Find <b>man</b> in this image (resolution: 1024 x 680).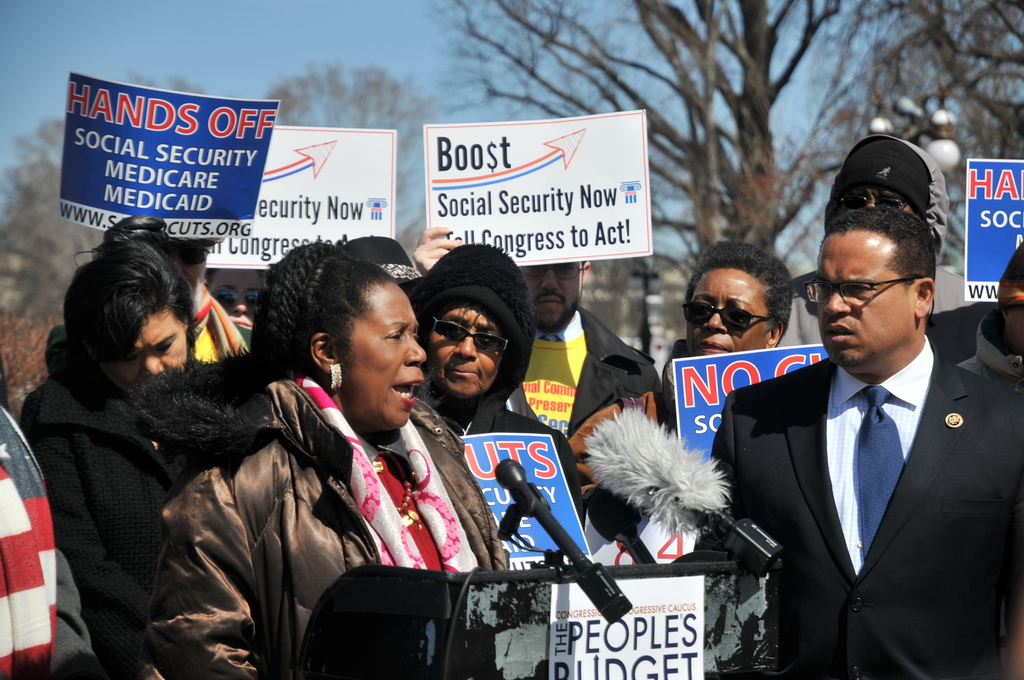
locate(773, 133, 977, 365).
